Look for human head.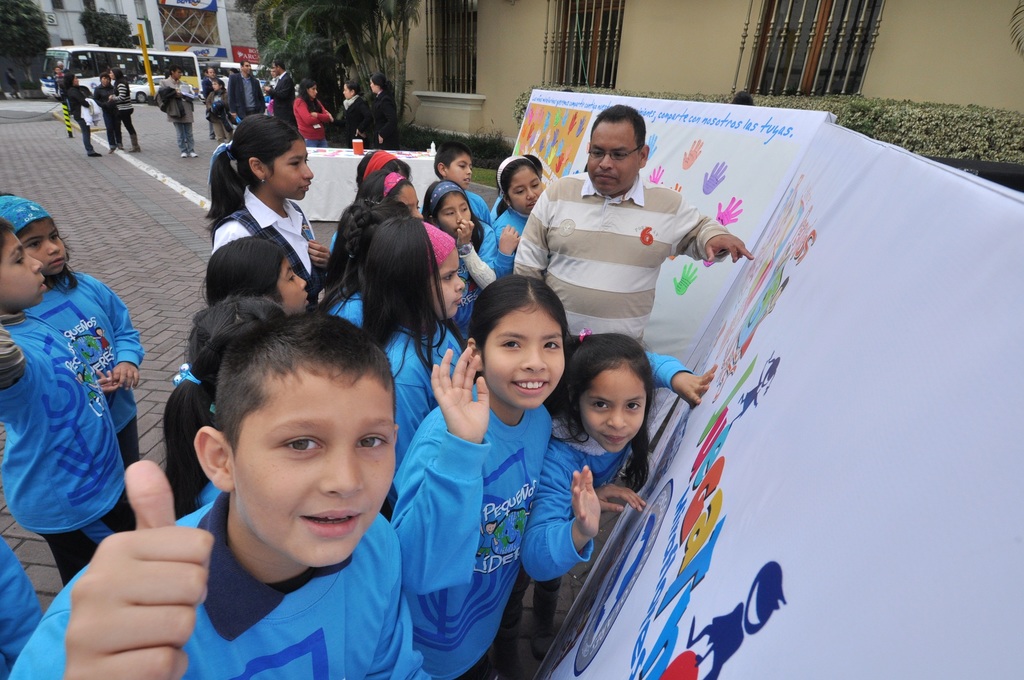
Found: detection(431, 140, 475, 188).
